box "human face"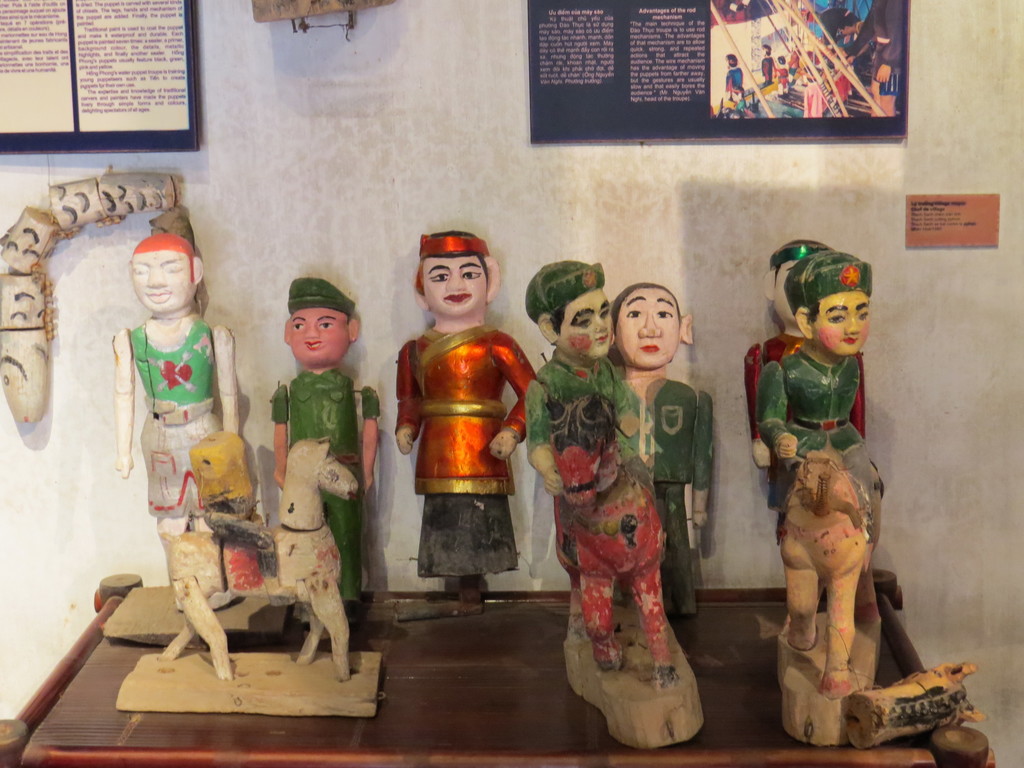
(x1=130, y1=252, x2=182, y2=310)
